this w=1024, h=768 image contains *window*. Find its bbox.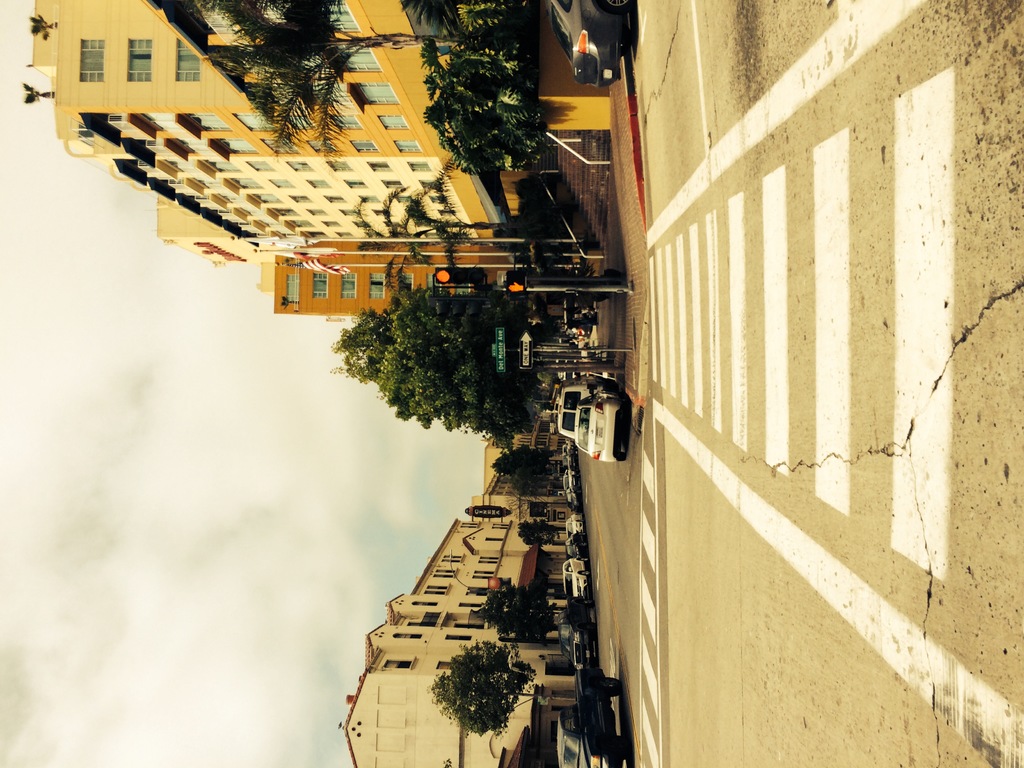
left=397, top=630, right=423, bottom=639.
